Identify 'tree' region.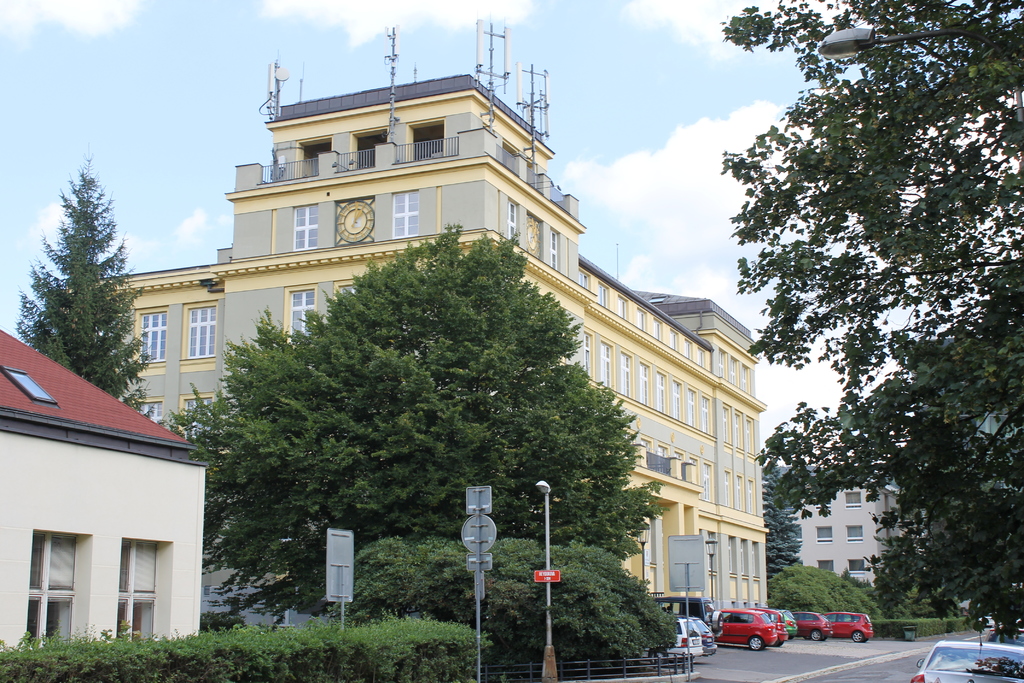
Region: [left=331, top=539, right=683, bottom=673].
